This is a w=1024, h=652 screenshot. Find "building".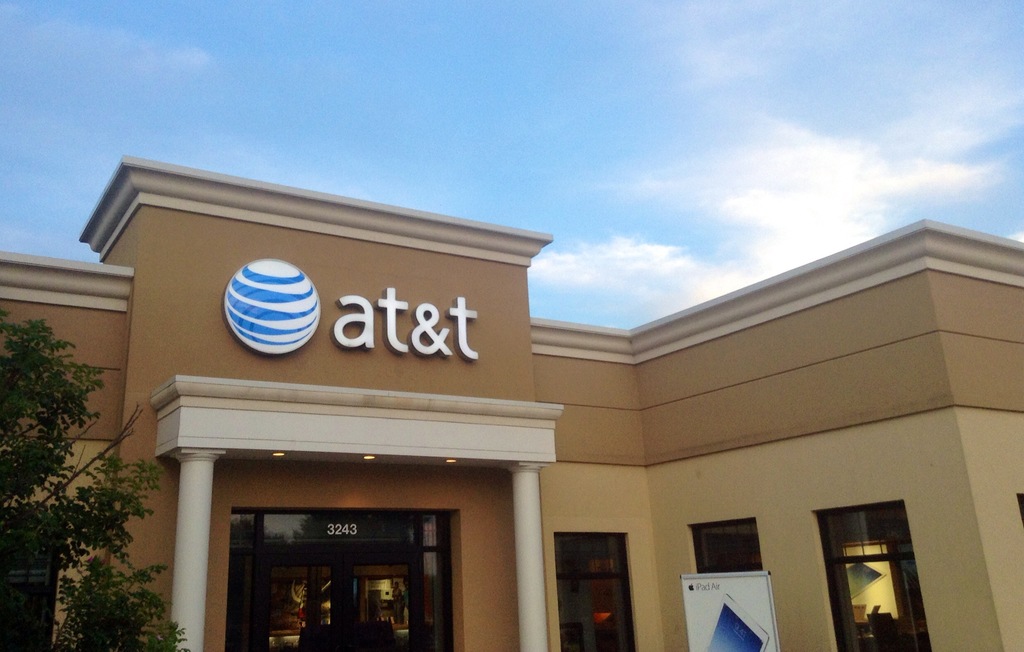
Bounding box: pyautogui.locateOnScreen(0, 160, 1023, 651).
